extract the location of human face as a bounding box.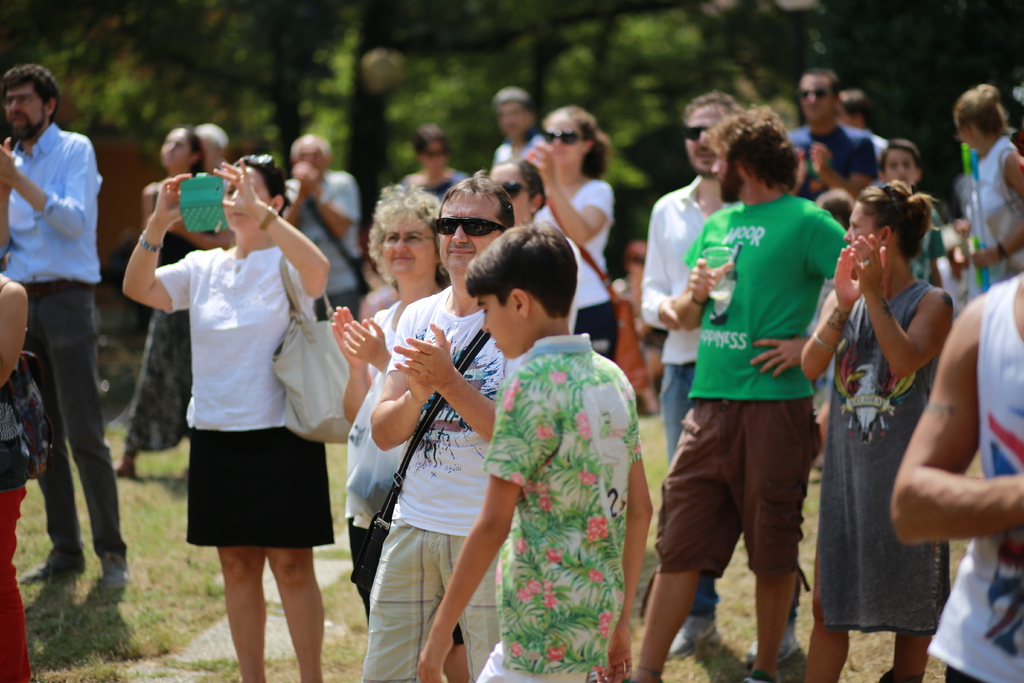
region(959, 124, 975, 148).
